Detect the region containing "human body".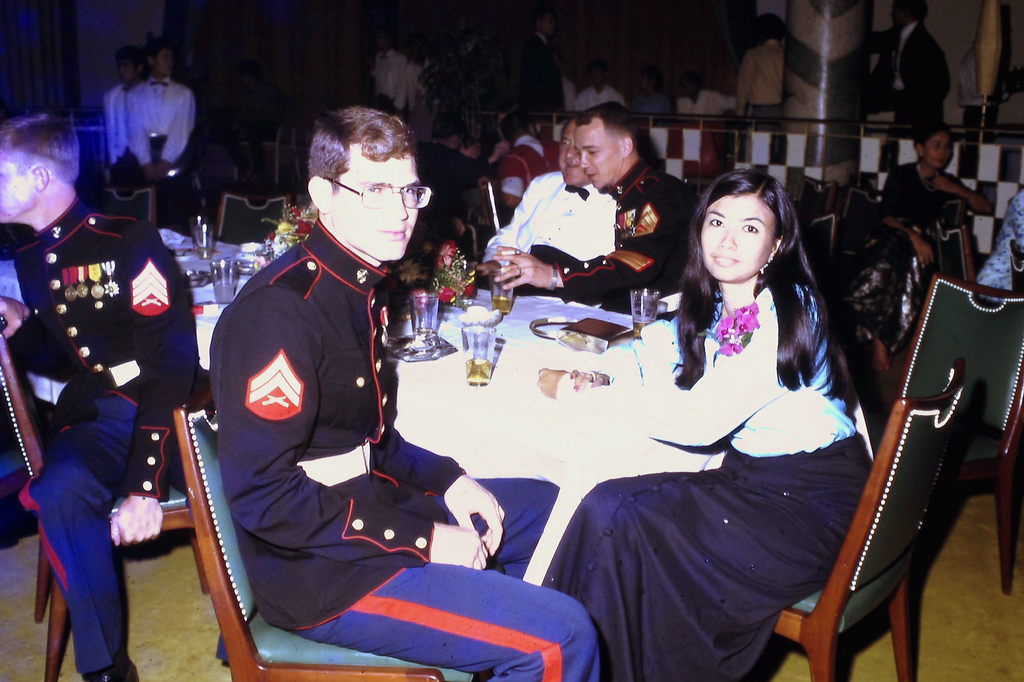
region(535, 252, 874, 681).
